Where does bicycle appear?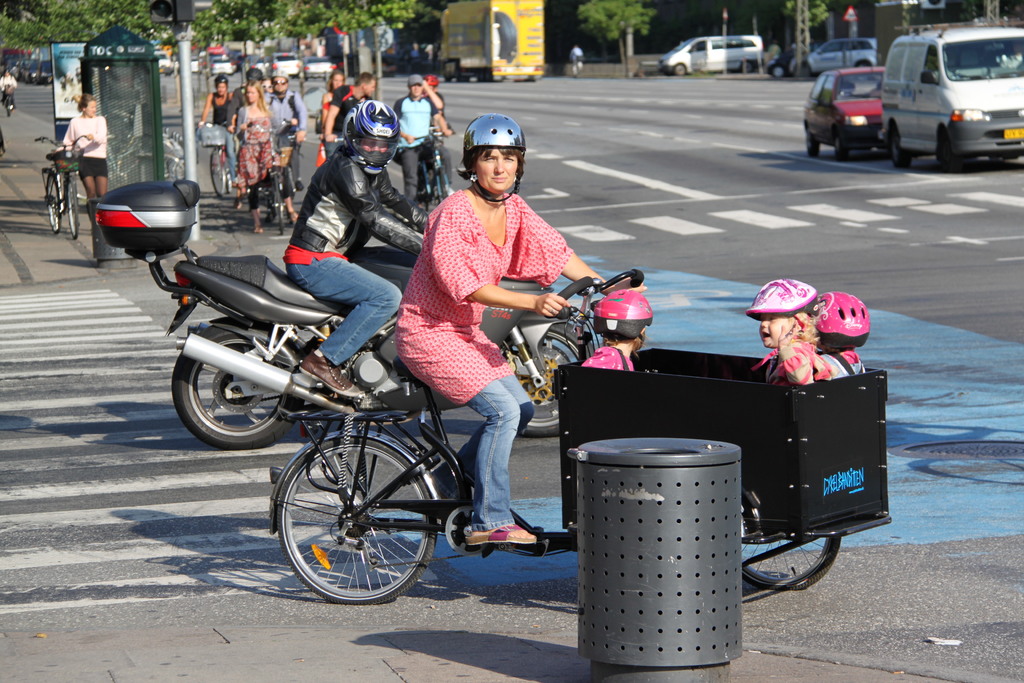
Appears at x1=35 y1=134 x2=95 y2=242.
